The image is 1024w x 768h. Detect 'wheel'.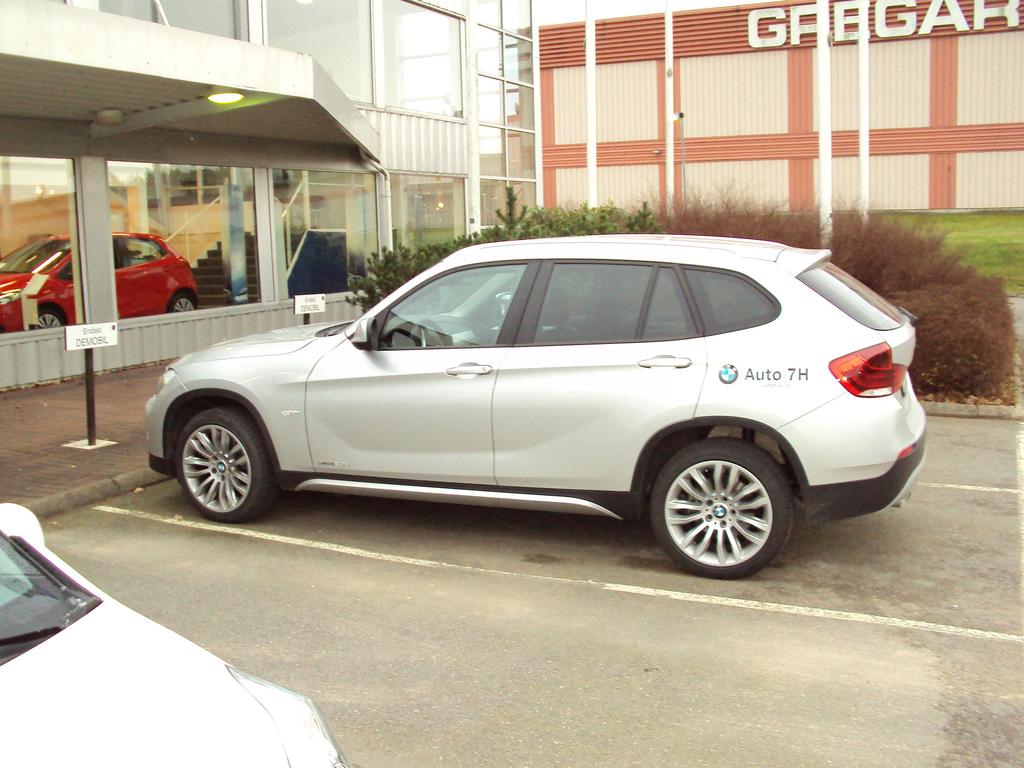
Detection: {"x1": 414, "y1": 318, "x2": 448, "y2": 350}.
